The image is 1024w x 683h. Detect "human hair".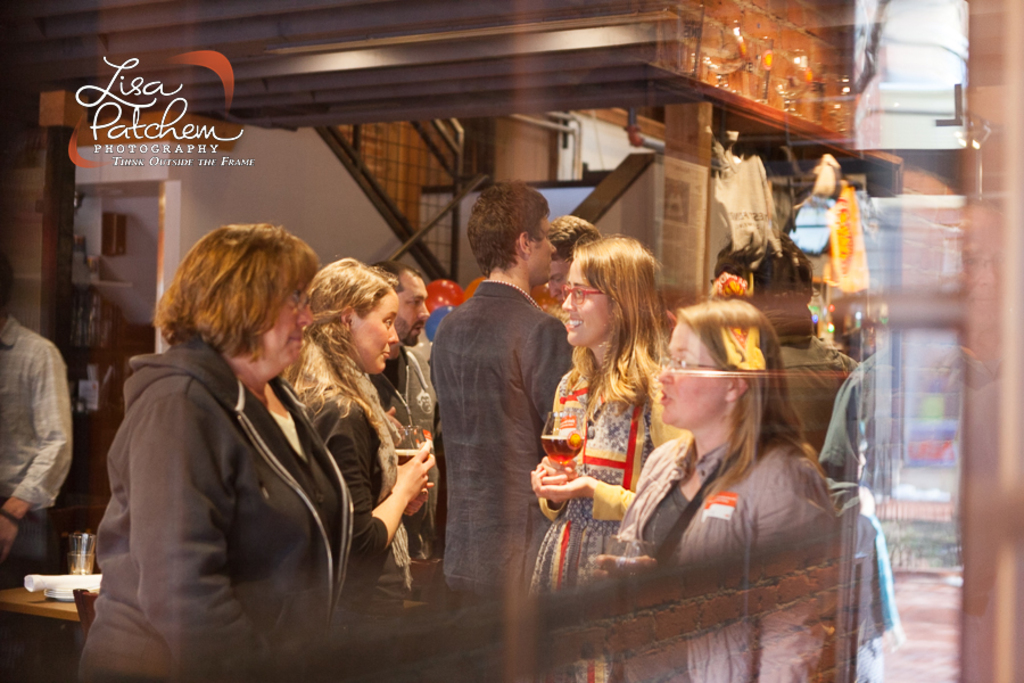
Detection: x1=544, y1=213, x2=601, y2=270.
